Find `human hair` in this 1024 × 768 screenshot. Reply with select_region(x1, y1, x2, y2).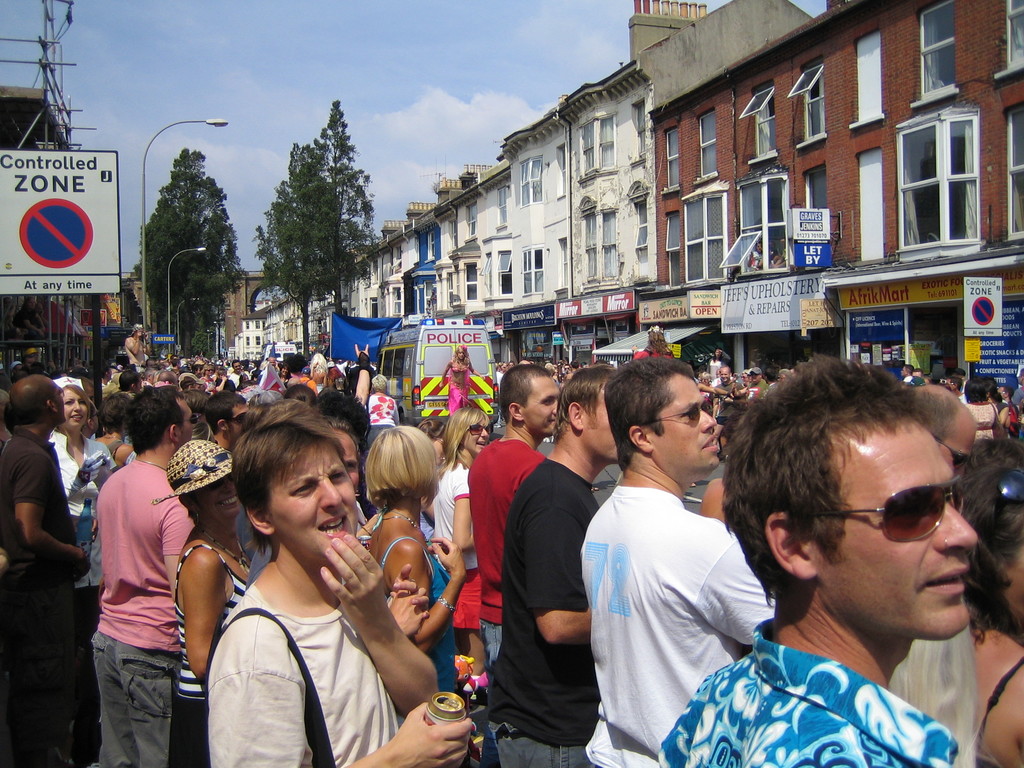
select_region(219, 402, 356, 568).
